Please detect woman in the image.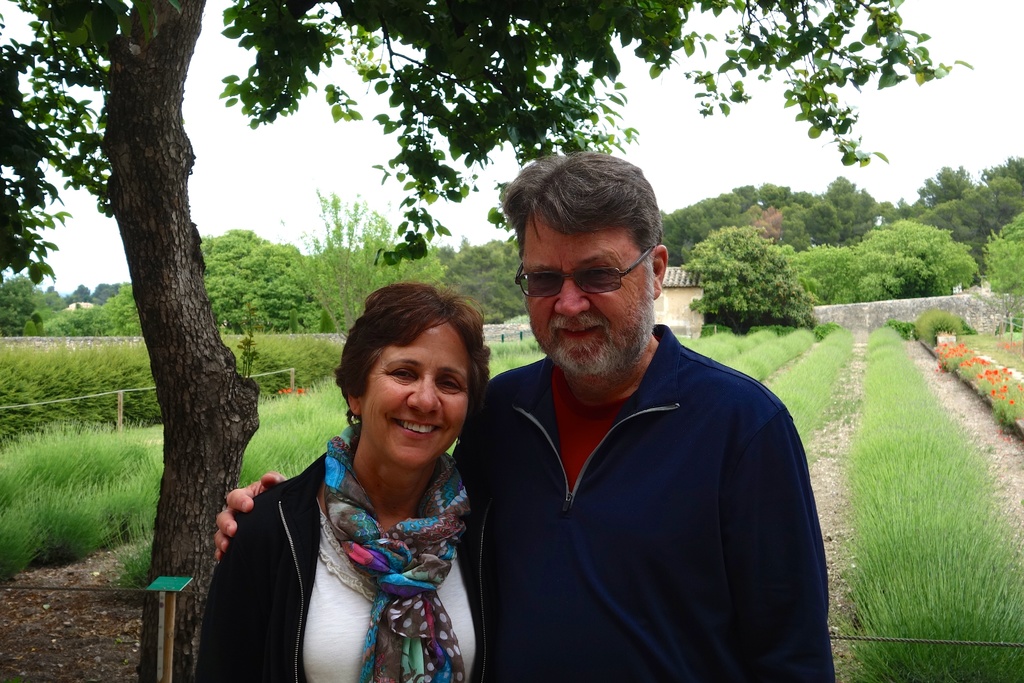
[left=219, top=281, right=518, bottom=676].
